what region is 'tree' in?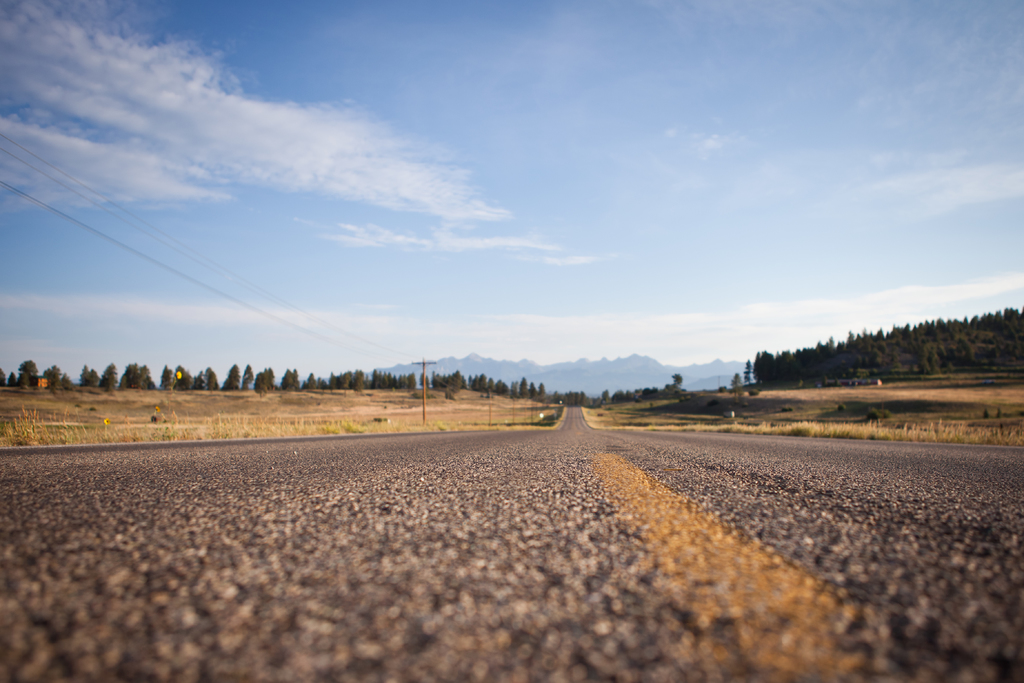
BBox(619, 366, 684, 390).
